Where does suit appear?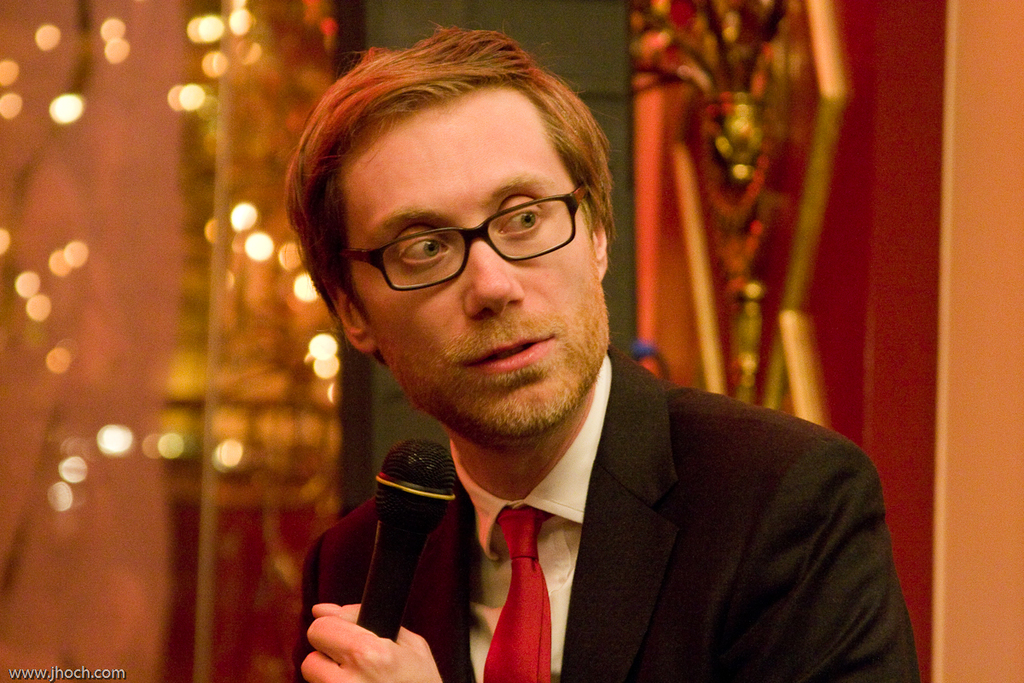
Appears at bbox=[282, 333, 916, 676].
